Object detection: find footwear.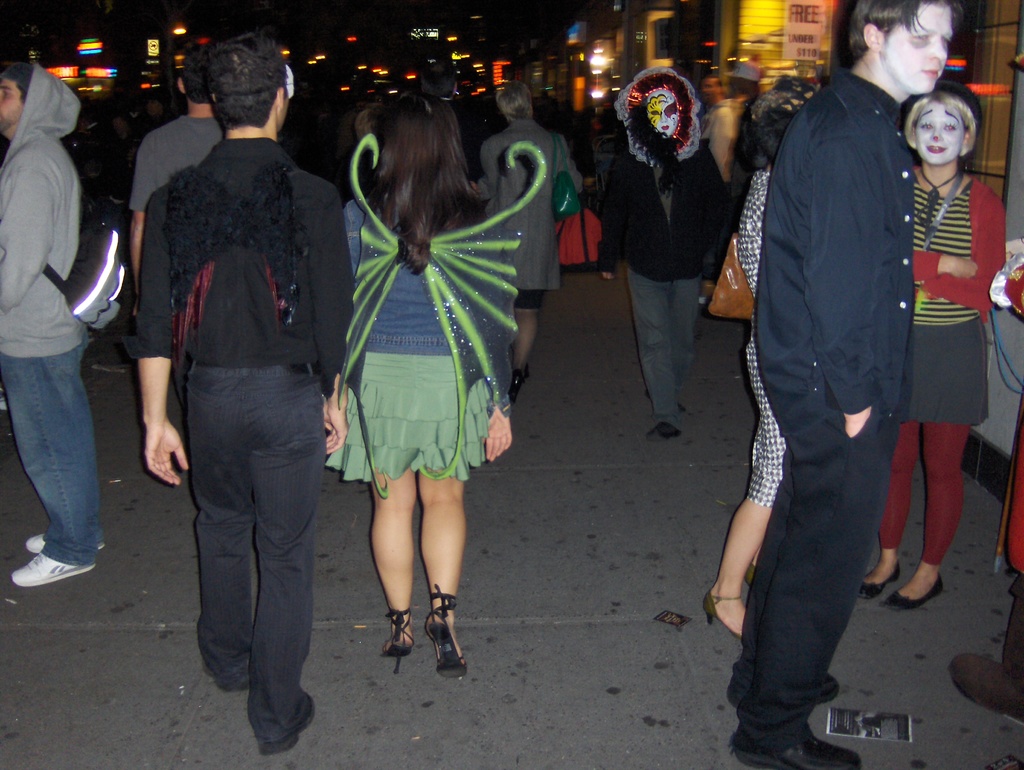
509:369:522:401.
